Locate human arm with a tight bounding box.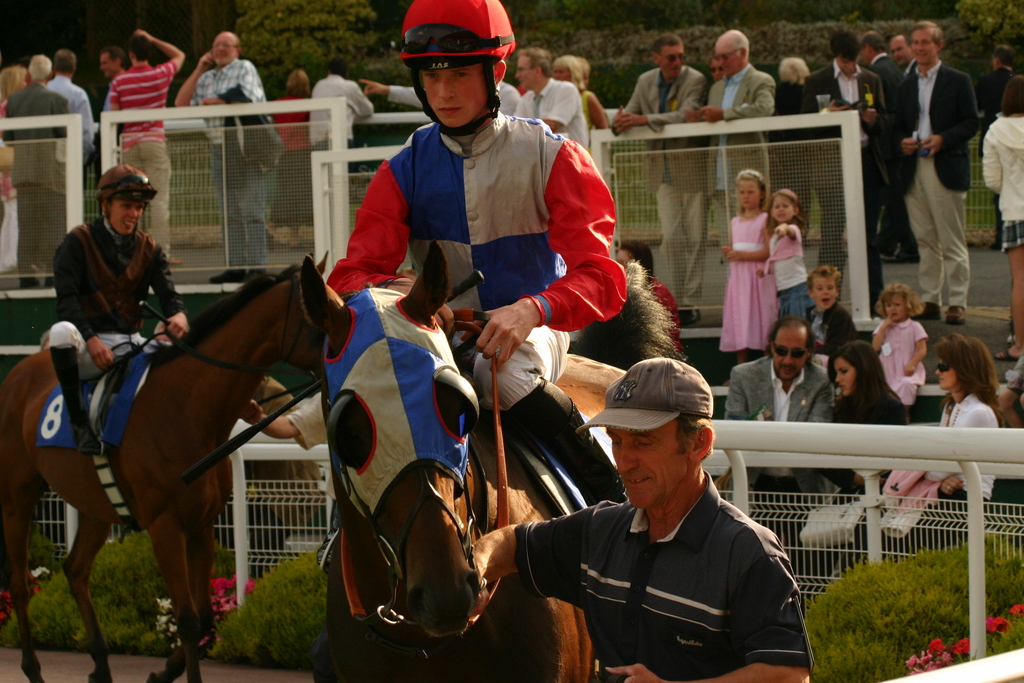
l=919, t=400, r=1006, b=481.
